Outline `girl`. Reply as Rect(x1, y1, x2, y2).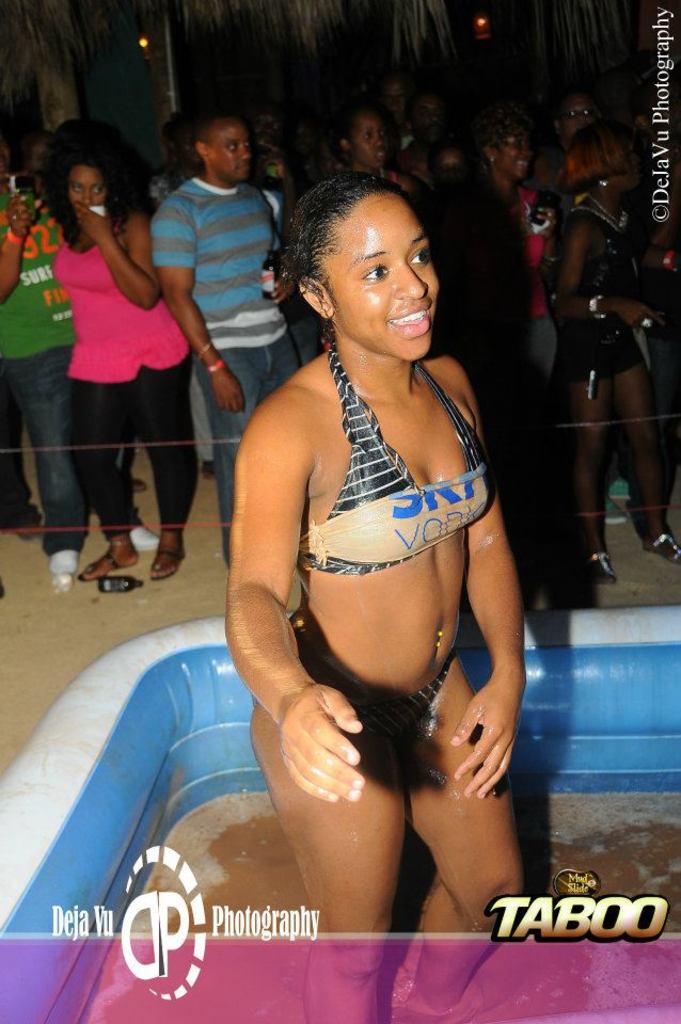
Rect(477, 110, 556, 386).
